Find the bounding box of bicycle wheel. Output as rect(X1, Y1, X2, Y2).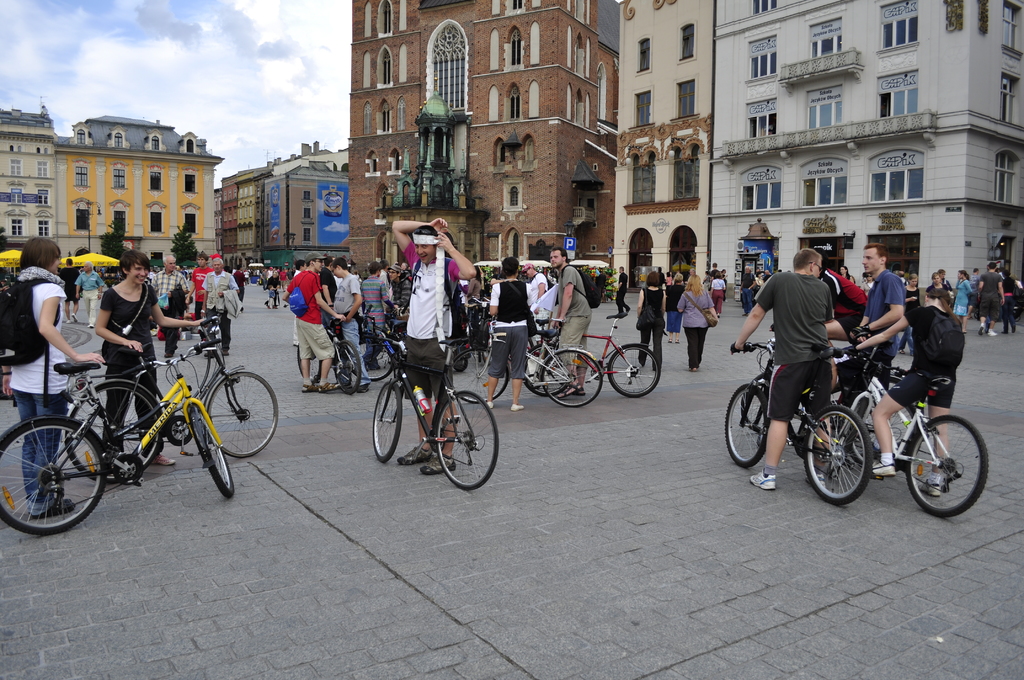
rect(522, 346, 568, 397).
